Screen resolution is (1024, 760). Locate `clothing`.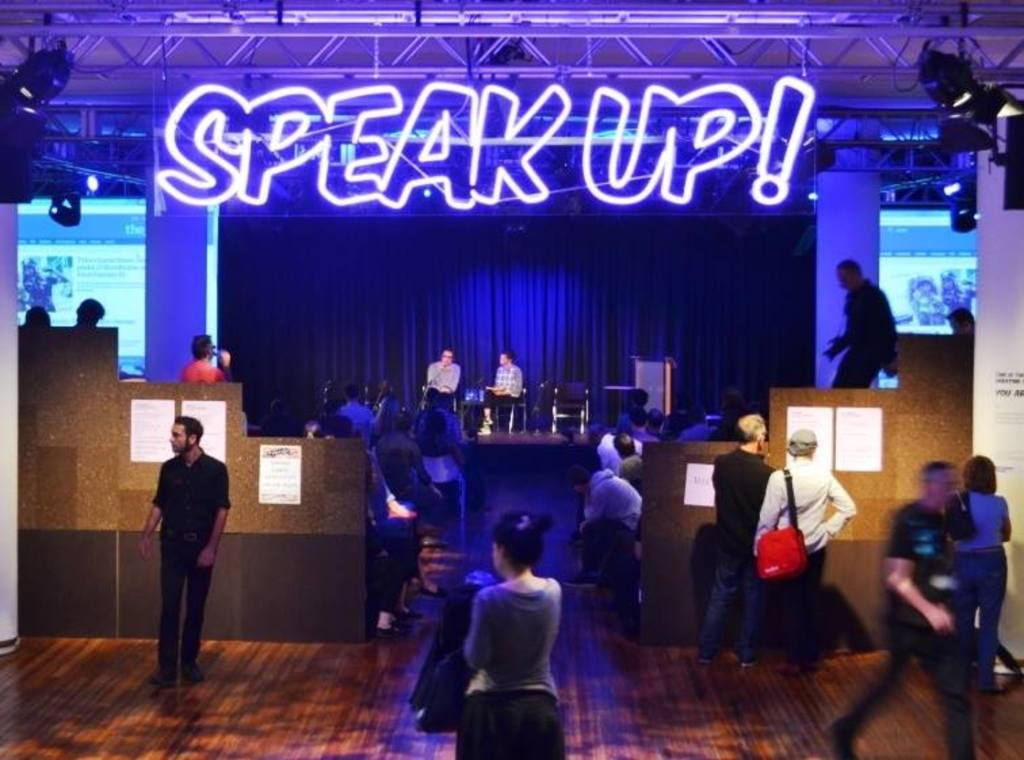
locate(149, 447, 228, 673).
